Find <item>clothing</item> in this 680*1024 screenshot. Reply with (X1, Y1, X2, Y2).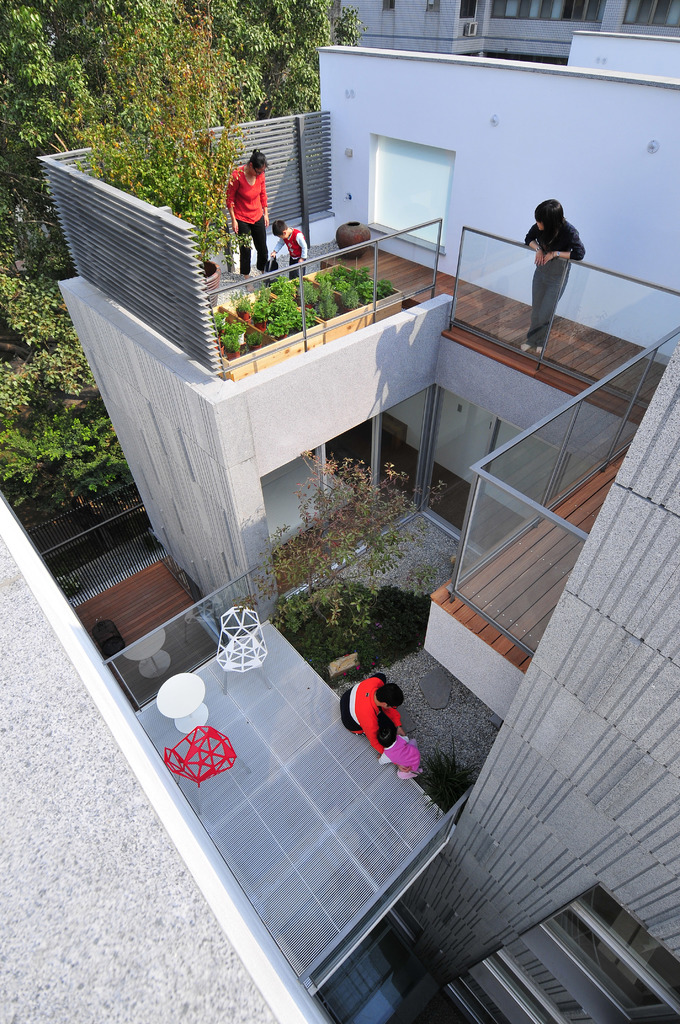
(534, 221, 578, 326).
